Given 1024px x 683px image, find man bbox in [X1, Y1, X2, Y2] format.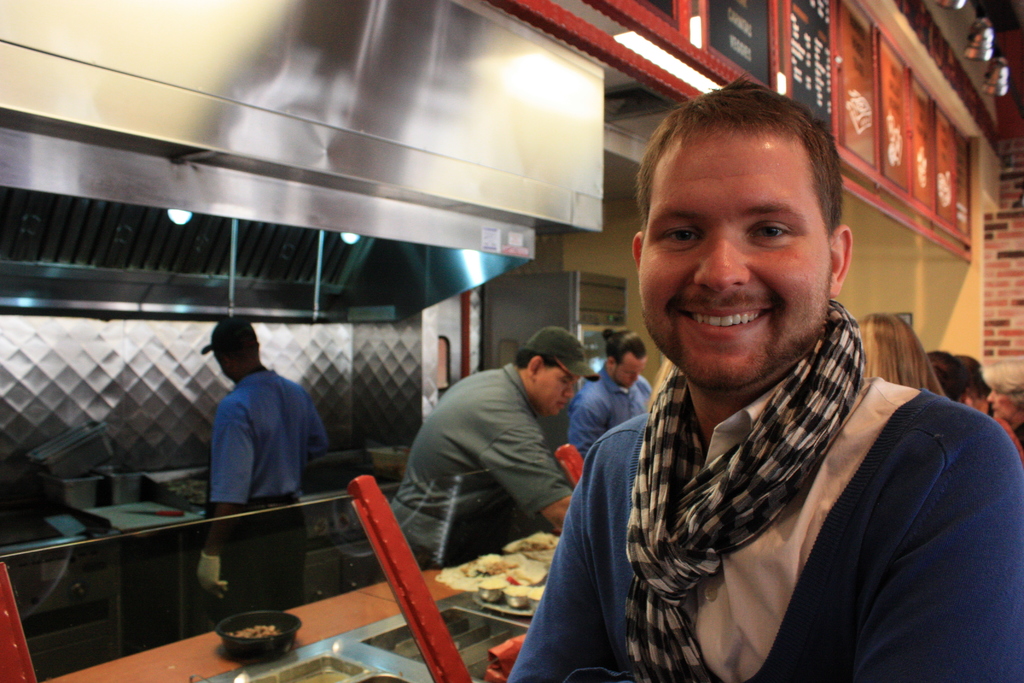
[387, 325, 596, 571].
